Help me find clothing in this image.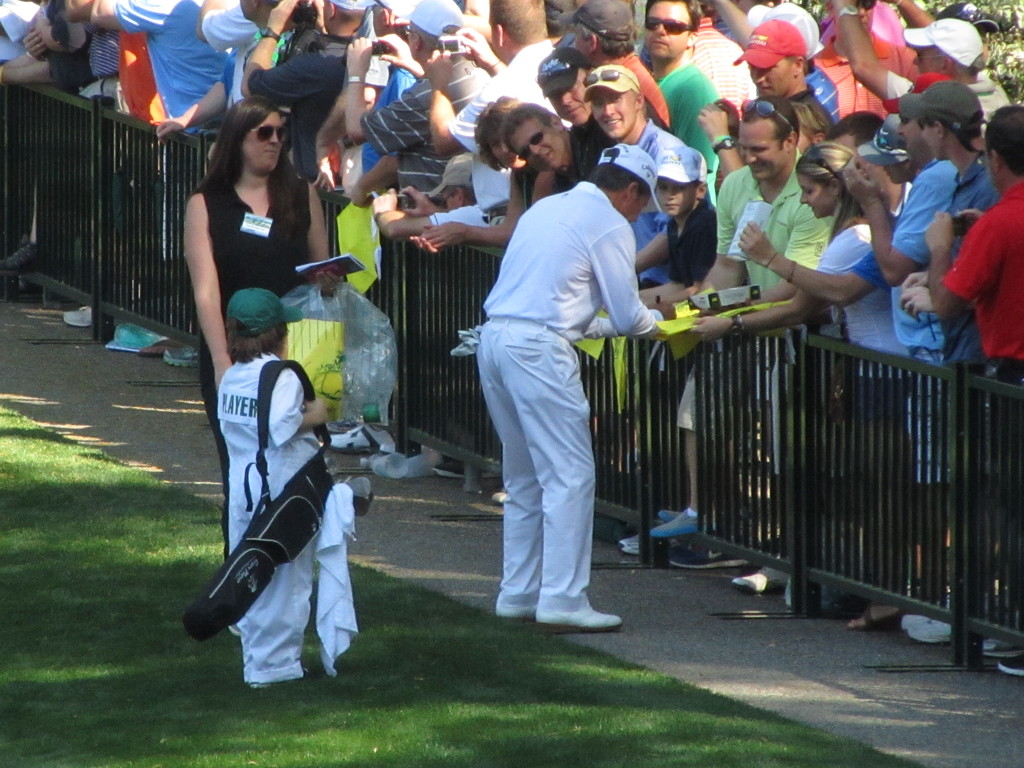
Found it: [x1=892, y1=156, x2=963, y2=481].
